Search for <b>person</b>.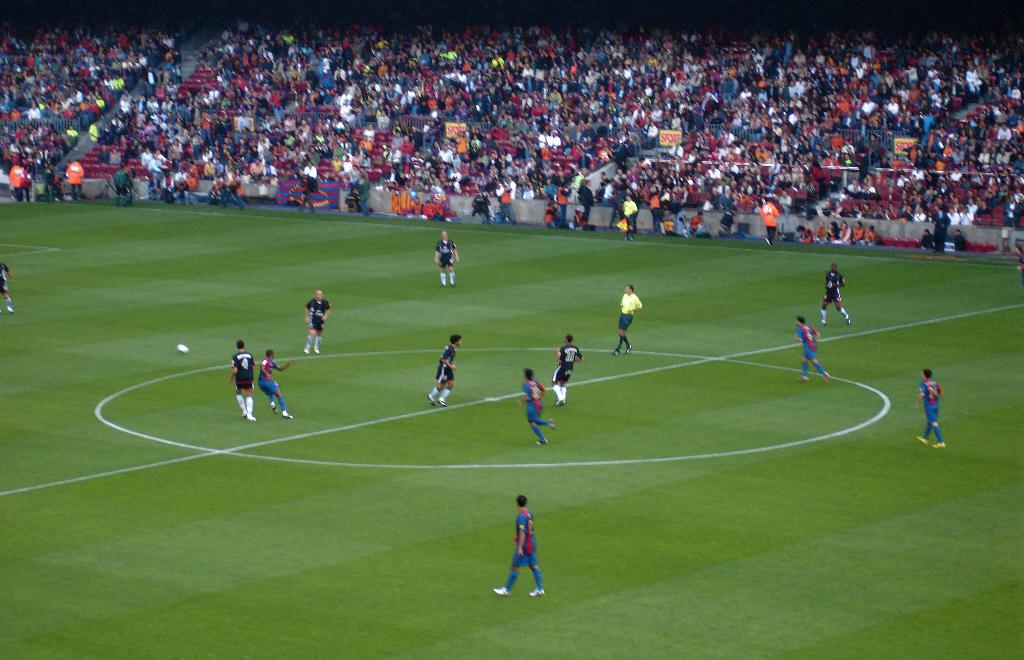
Found at left=497, top=185, right=518, bottom=227.
